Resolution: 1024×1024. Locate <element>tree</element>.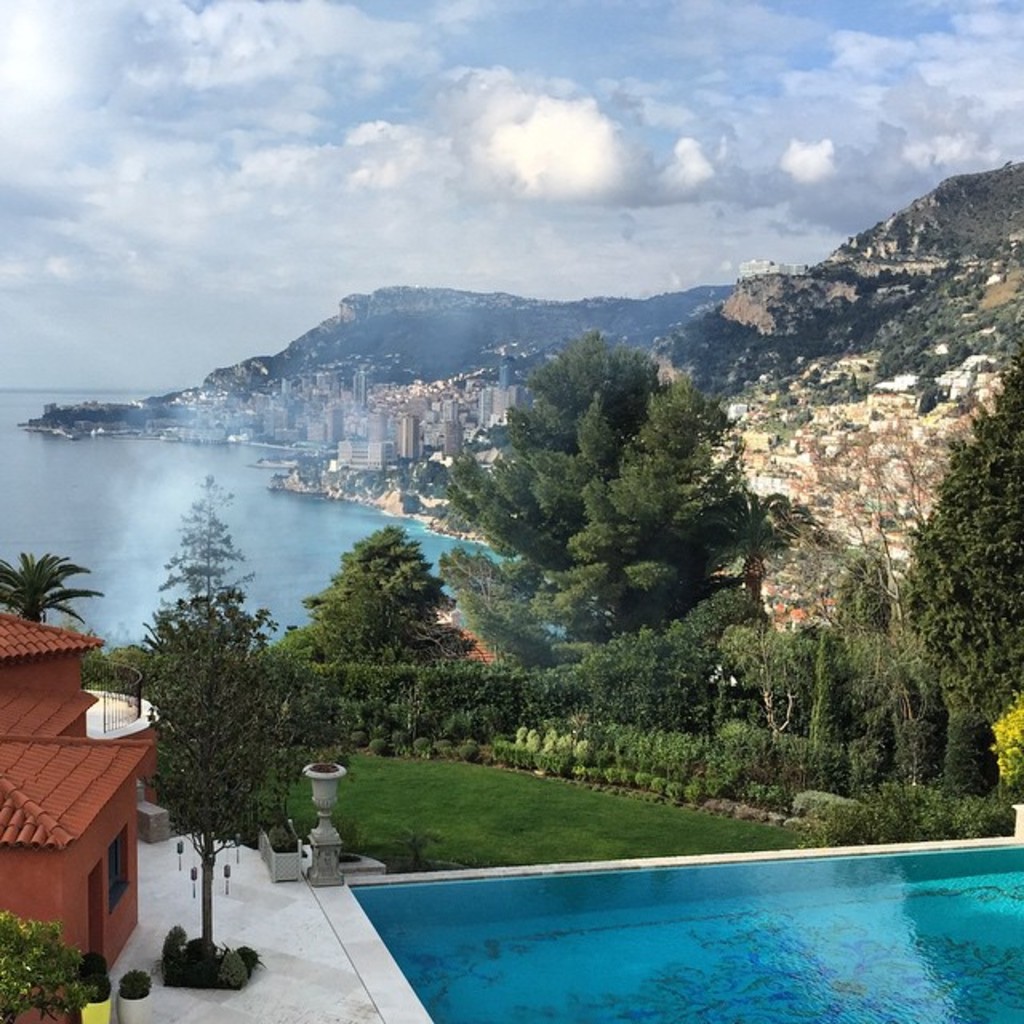
131/478/312/962.
